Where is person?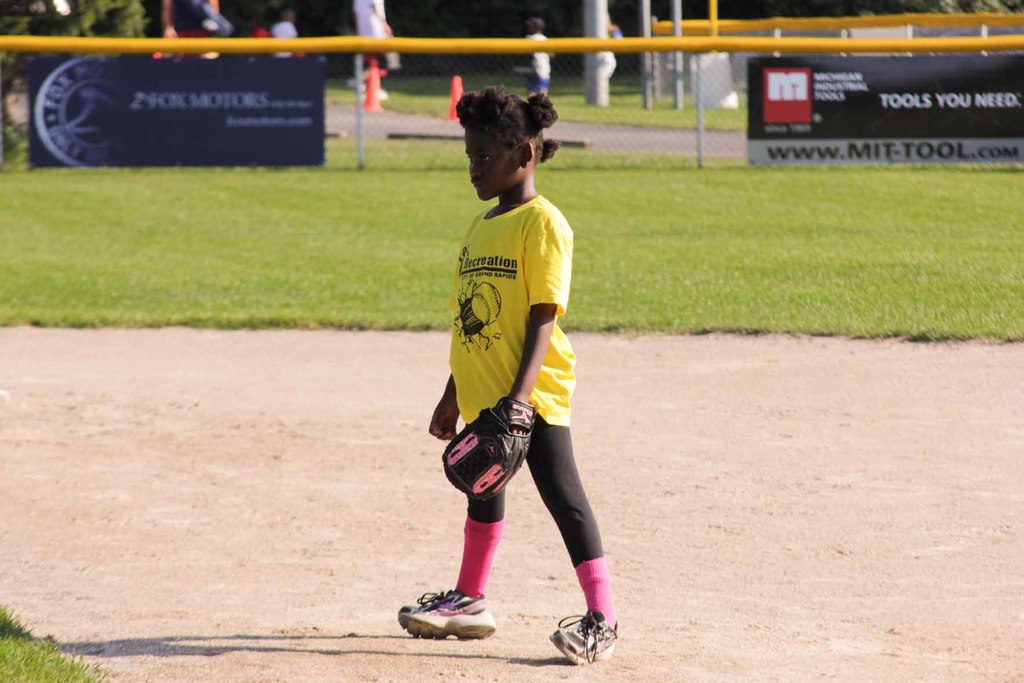
422,94,610,655.
